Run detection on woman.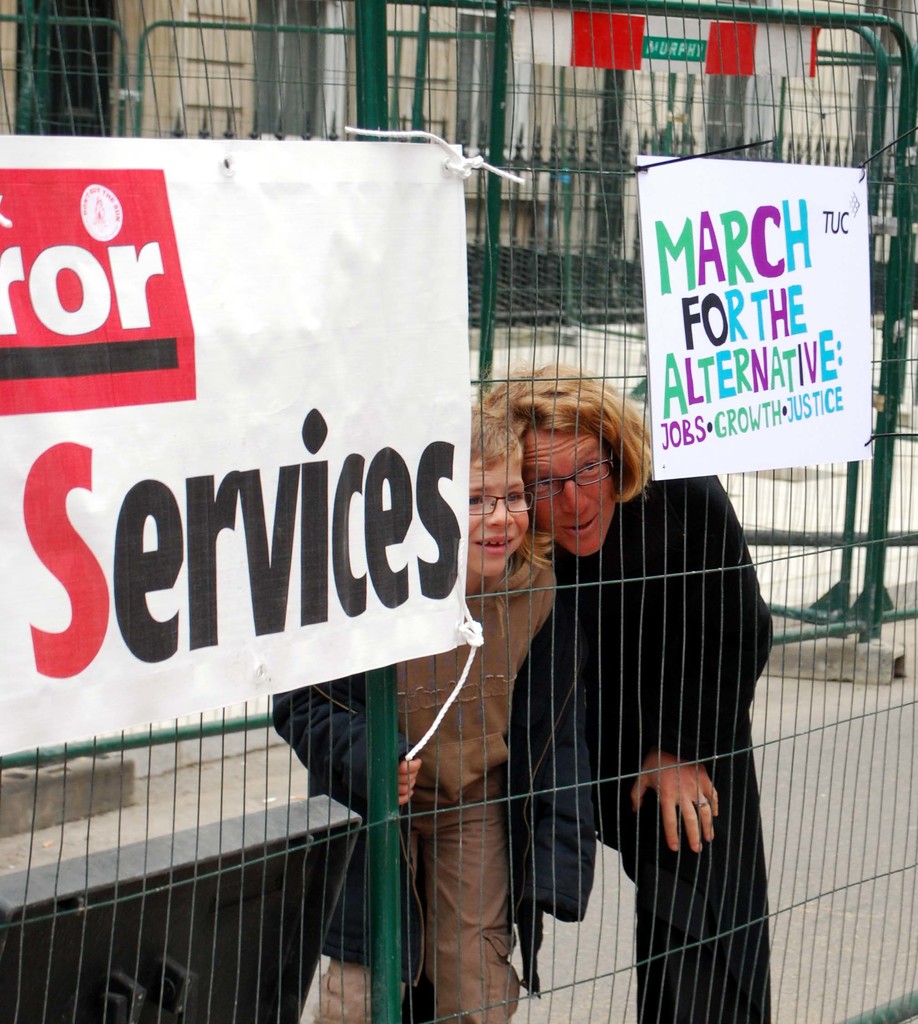
Result: (x1=479, y1=352, x2=784, y2=1023).
